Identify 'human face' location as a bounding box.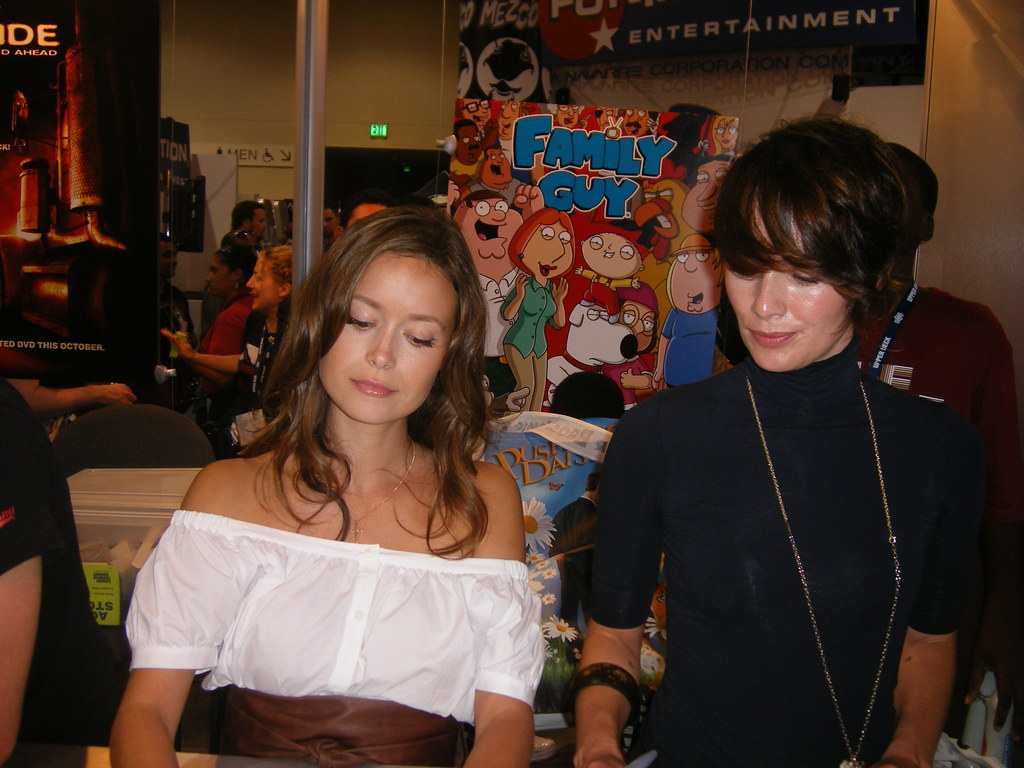
left=249, top=207, right=266, bottom=242.
